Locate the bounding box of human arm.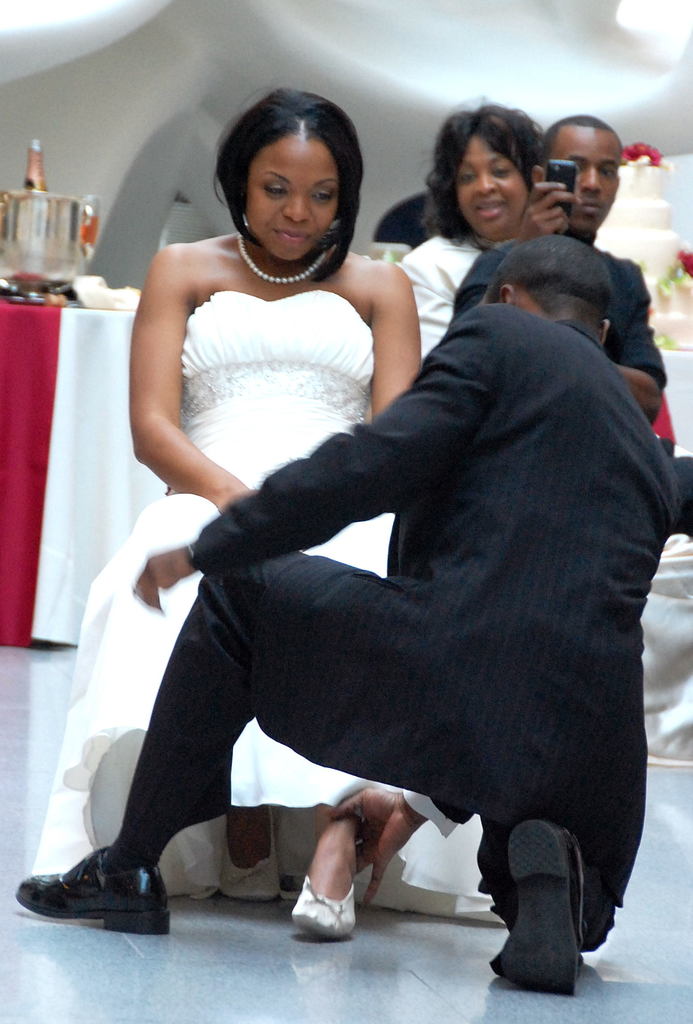
Bounding box: detection(118, 221, 222, 543).
